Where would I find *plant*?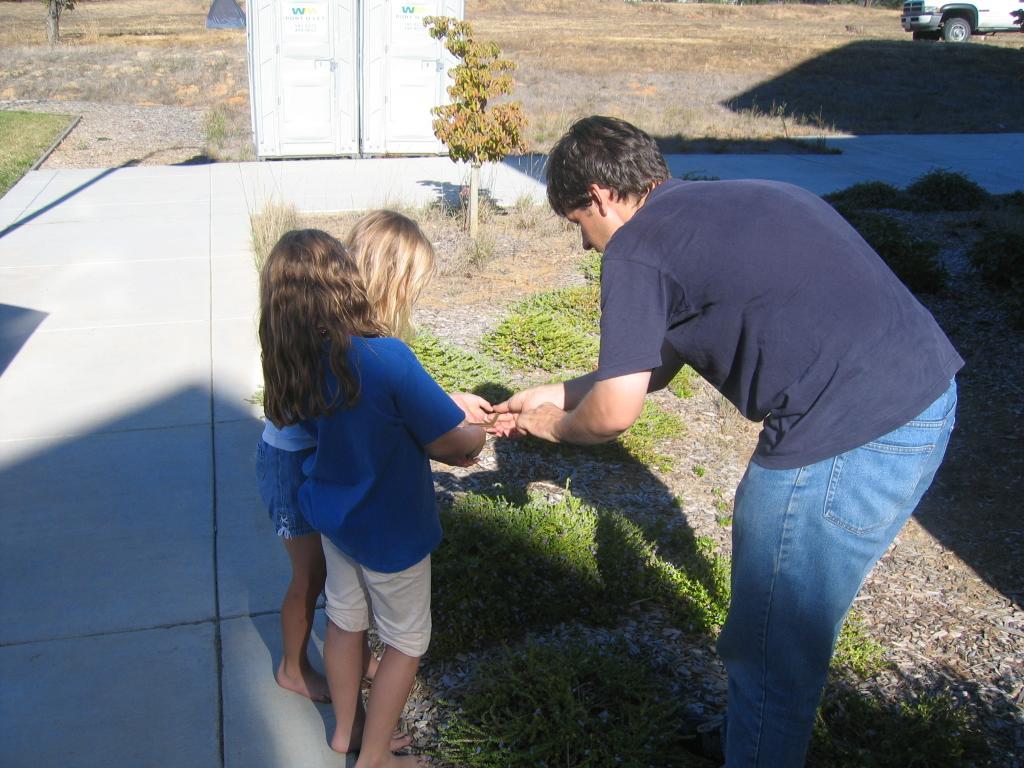
At select_region(200, 114, 254, 162).
